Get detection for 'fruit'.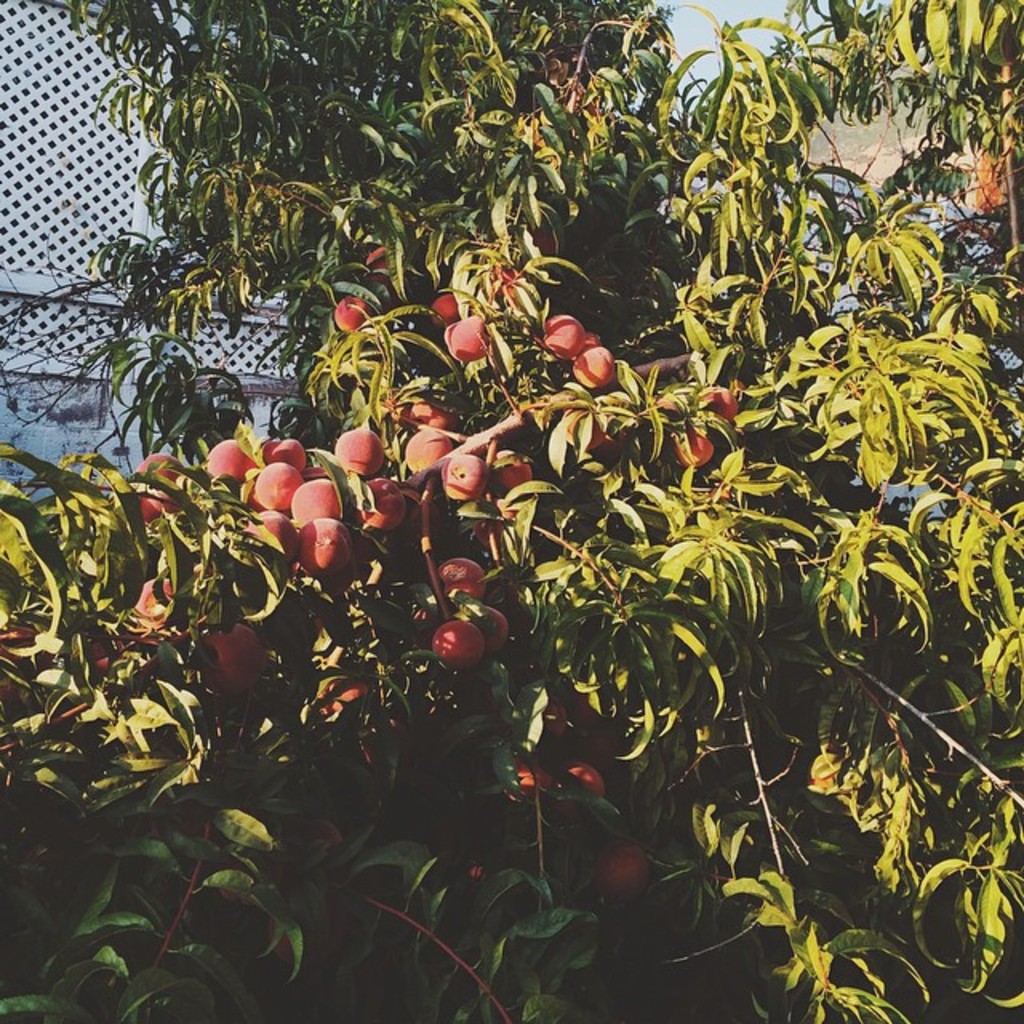
Detection: 563,344,616,382.
